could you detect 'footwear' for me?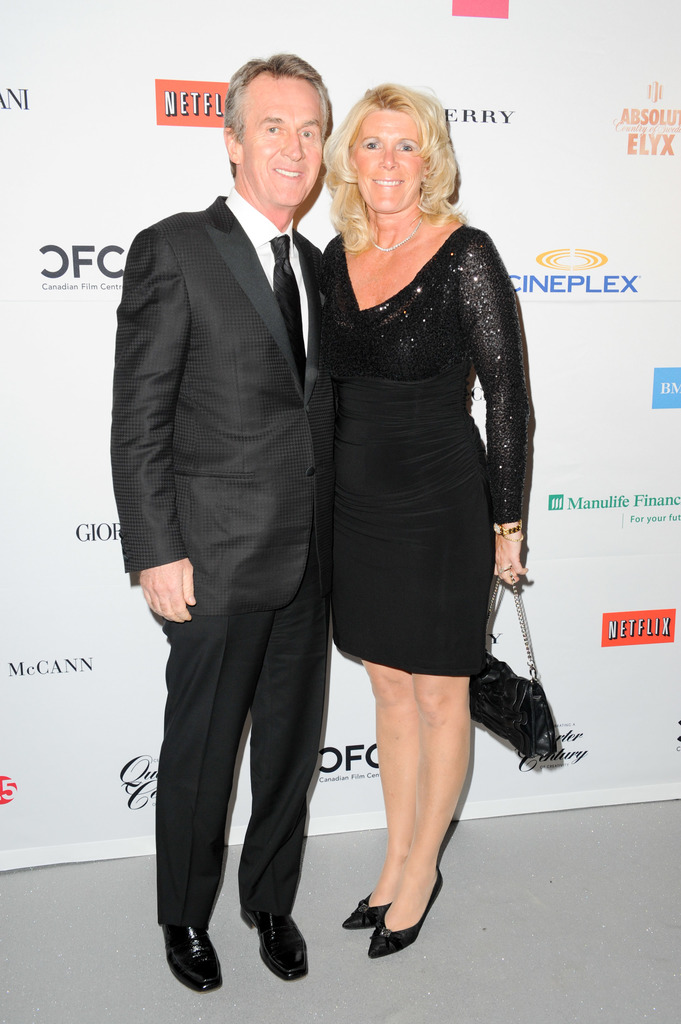
Detection result: (156, 921, 226, 993).
